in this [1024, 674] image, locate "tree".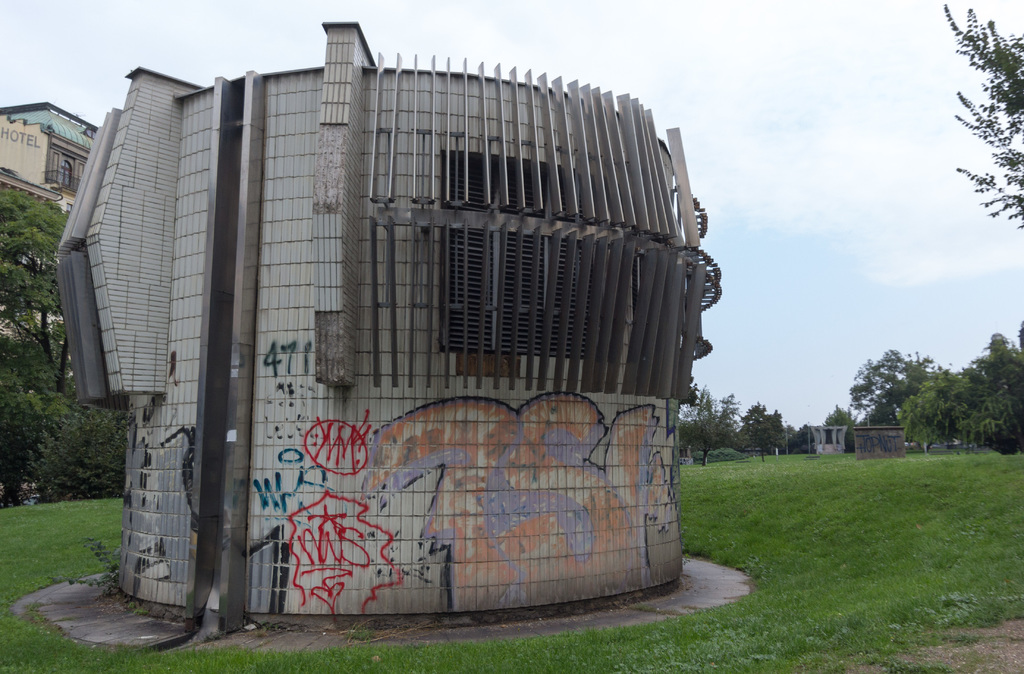
Bounding box: [0, 186, 69, 390].
